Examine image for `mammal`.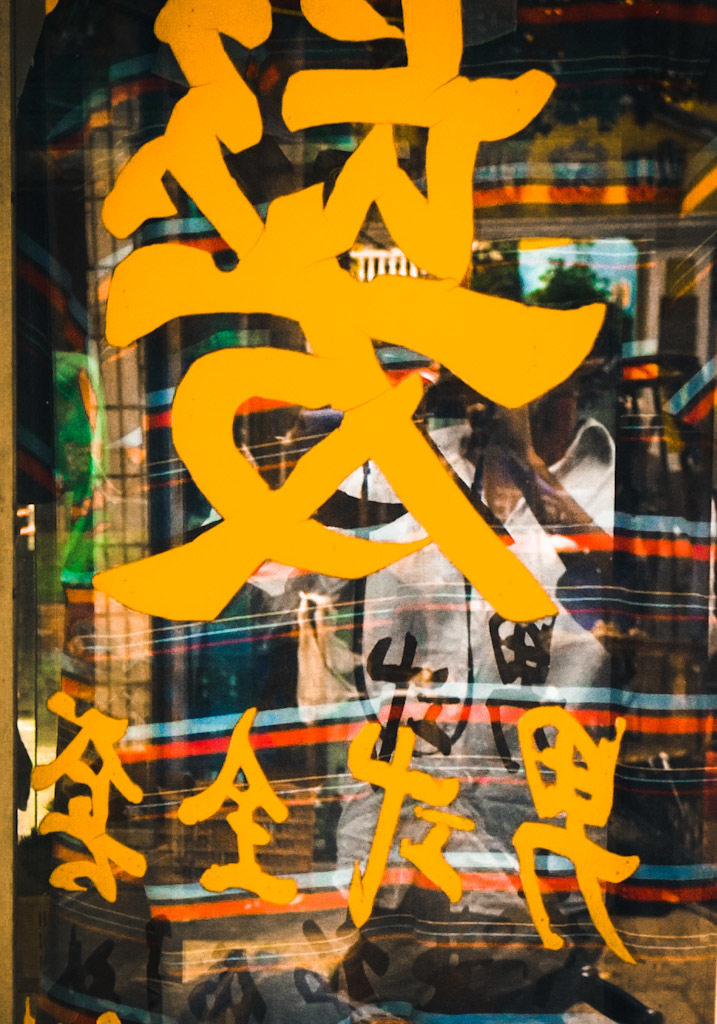
Examination result: (left=204, top=252, right=617, bottom=921).
